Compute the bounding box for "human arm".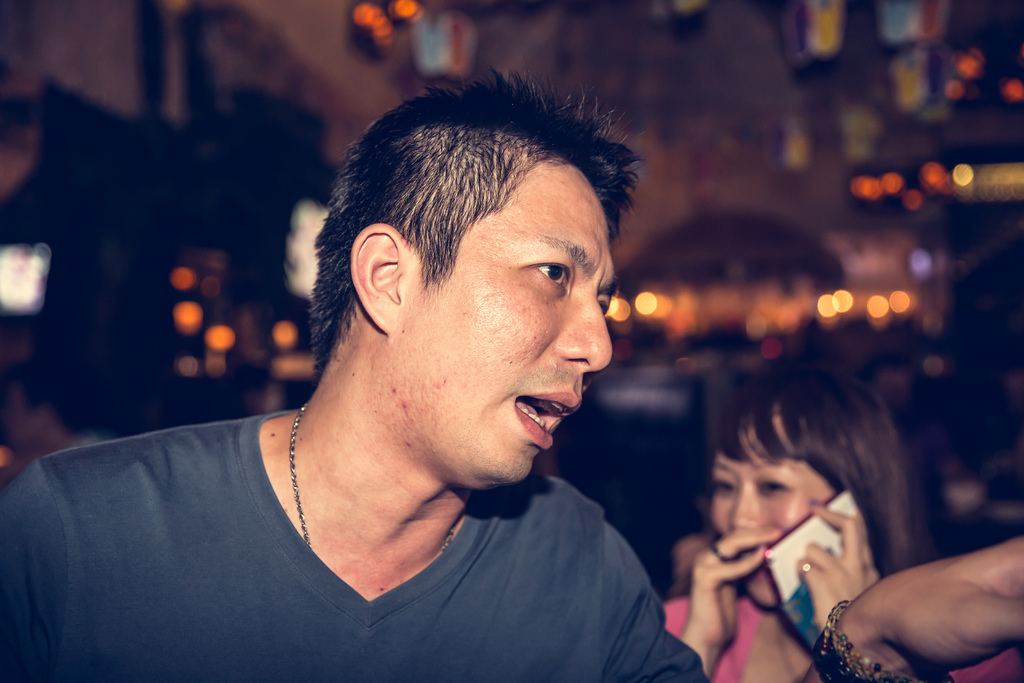
791,499,880,629.
